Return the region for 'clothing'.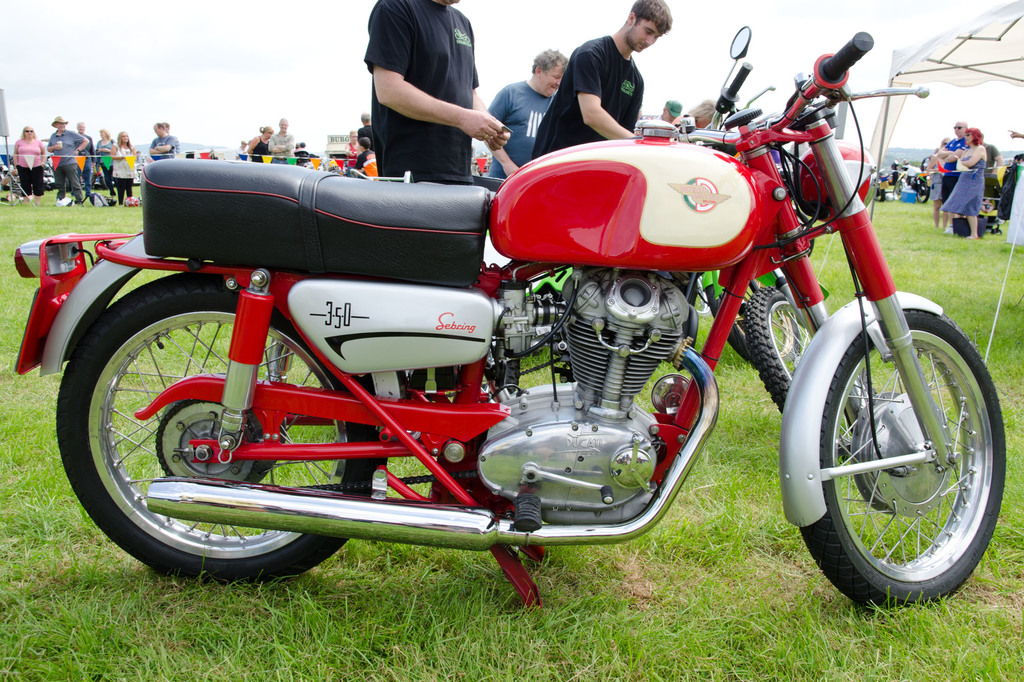
x1=75 y1=135 x2=96 y2=195.
